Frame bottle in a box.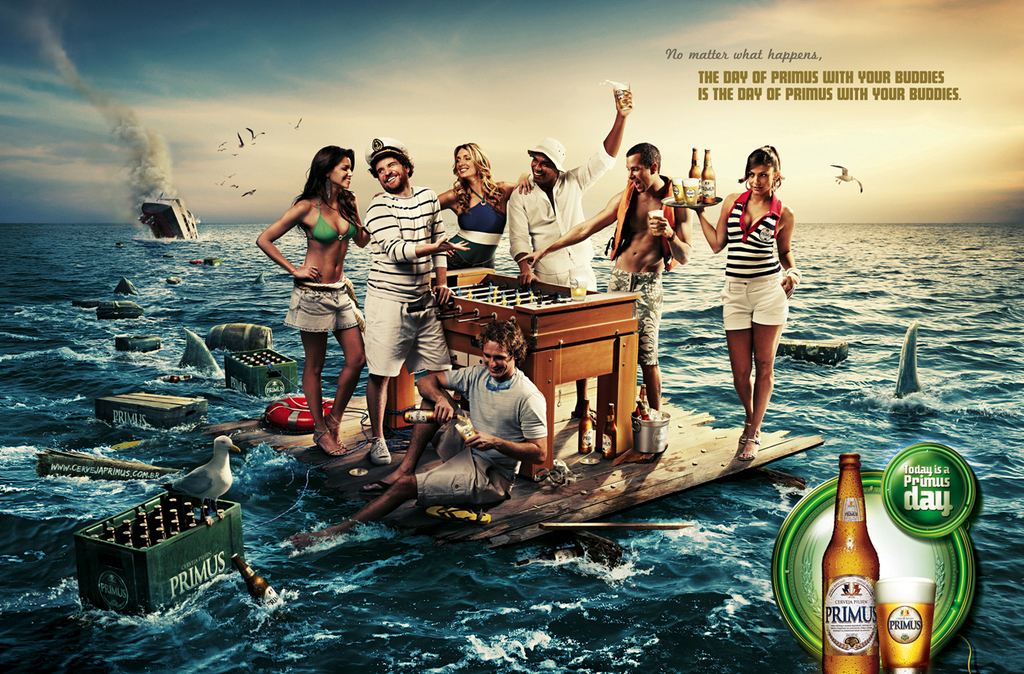
[x1=232, y1=551, x2=282, y2=613].
